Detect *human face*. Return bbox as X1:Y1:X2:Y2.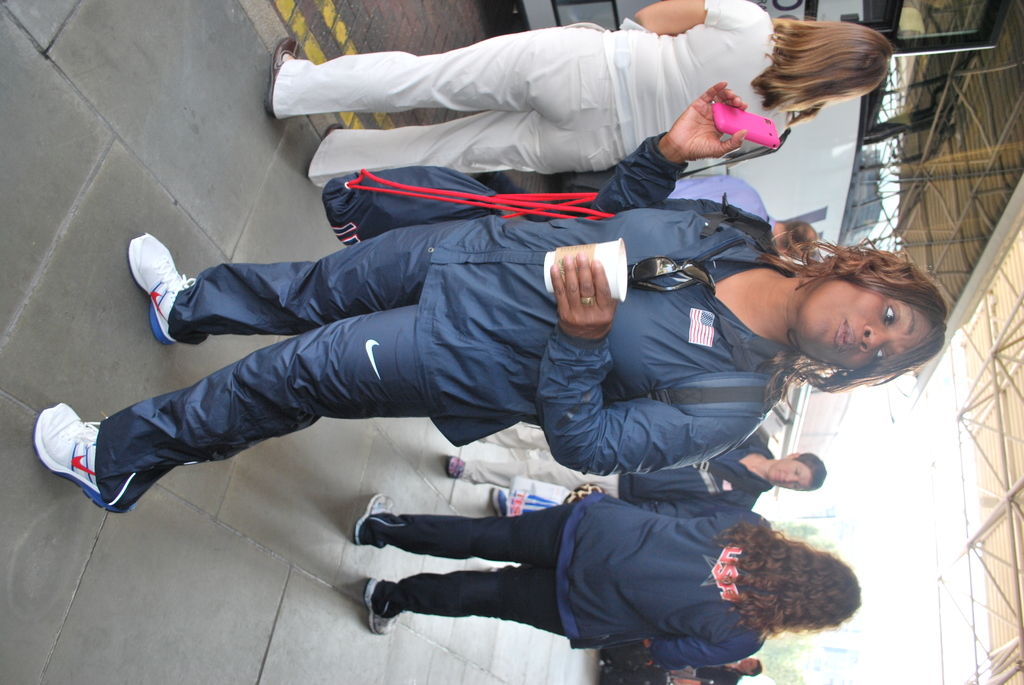
788:278:939:368.
